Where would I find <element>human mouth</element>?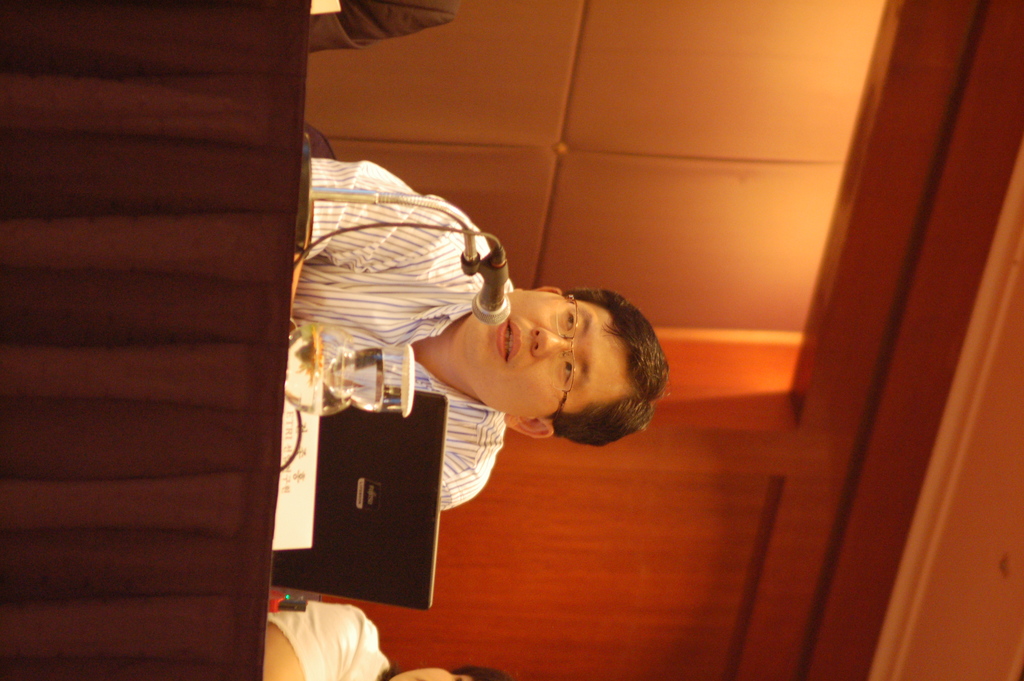
At [x1=498, y1=320, x2=523, y2=362].
